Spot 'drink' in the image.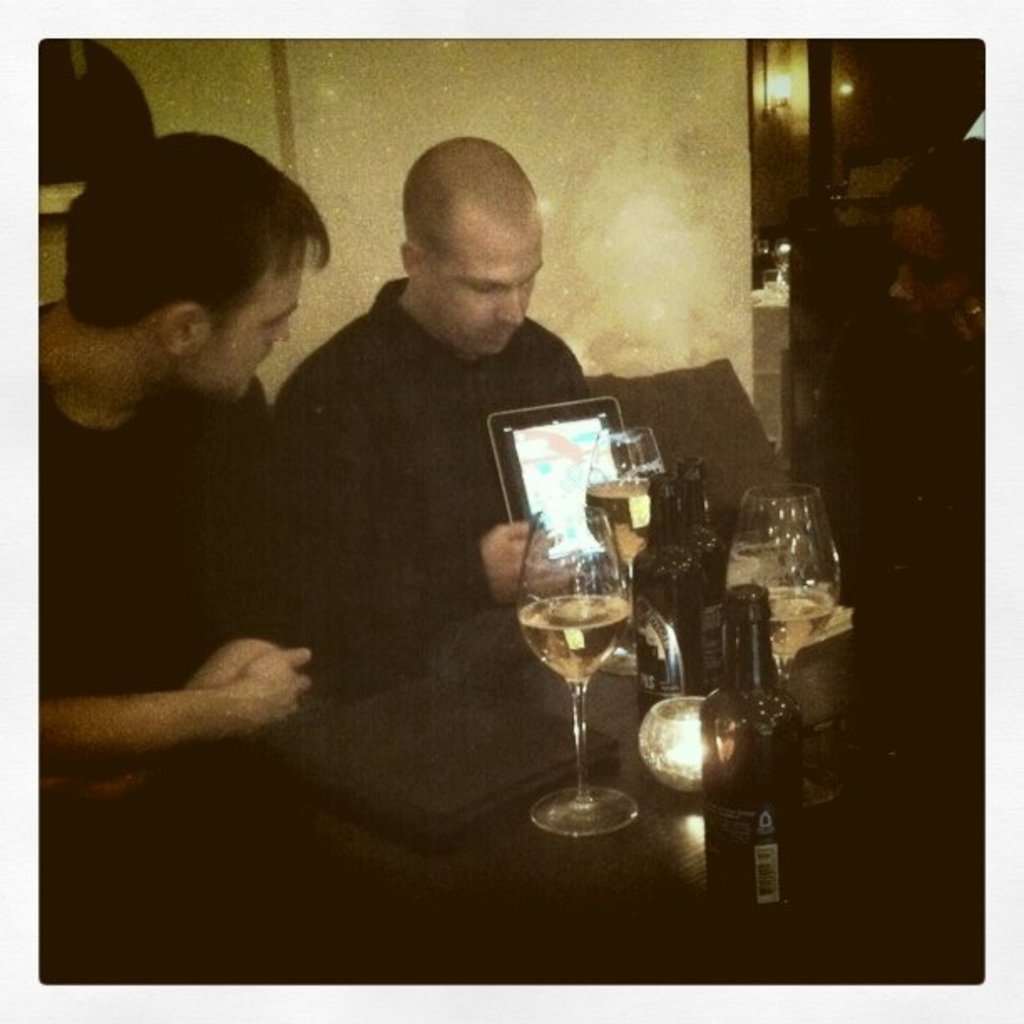
'drink' found at box(768, 591, 835, 653).
